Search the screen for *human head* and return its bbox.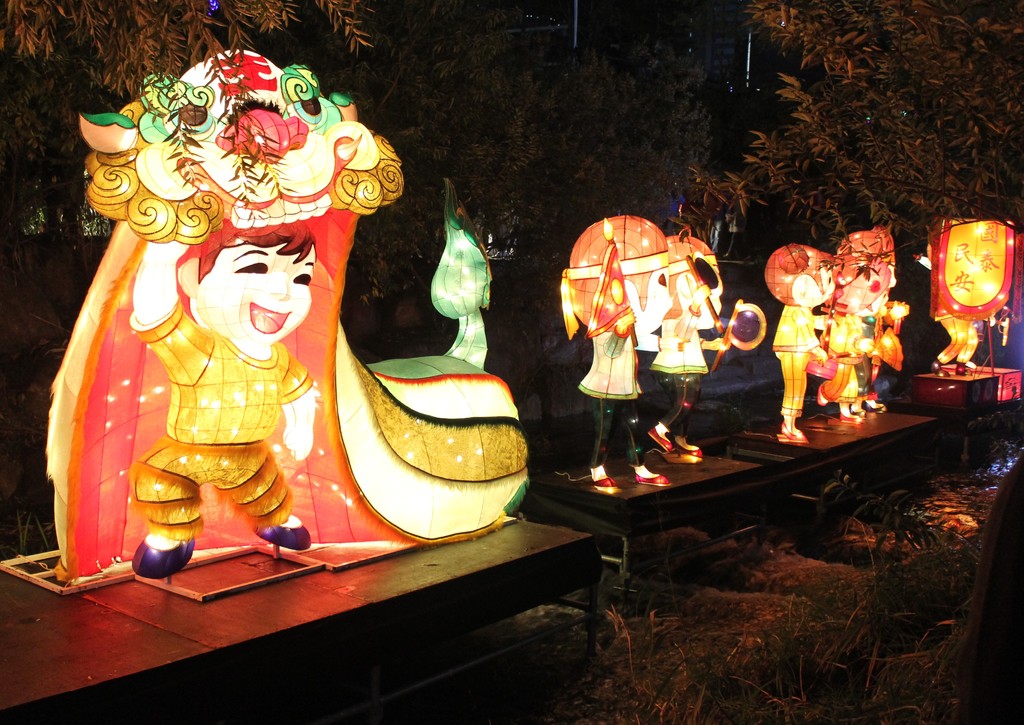
Found: (left=561, top=209, right=673, bottom=334).
